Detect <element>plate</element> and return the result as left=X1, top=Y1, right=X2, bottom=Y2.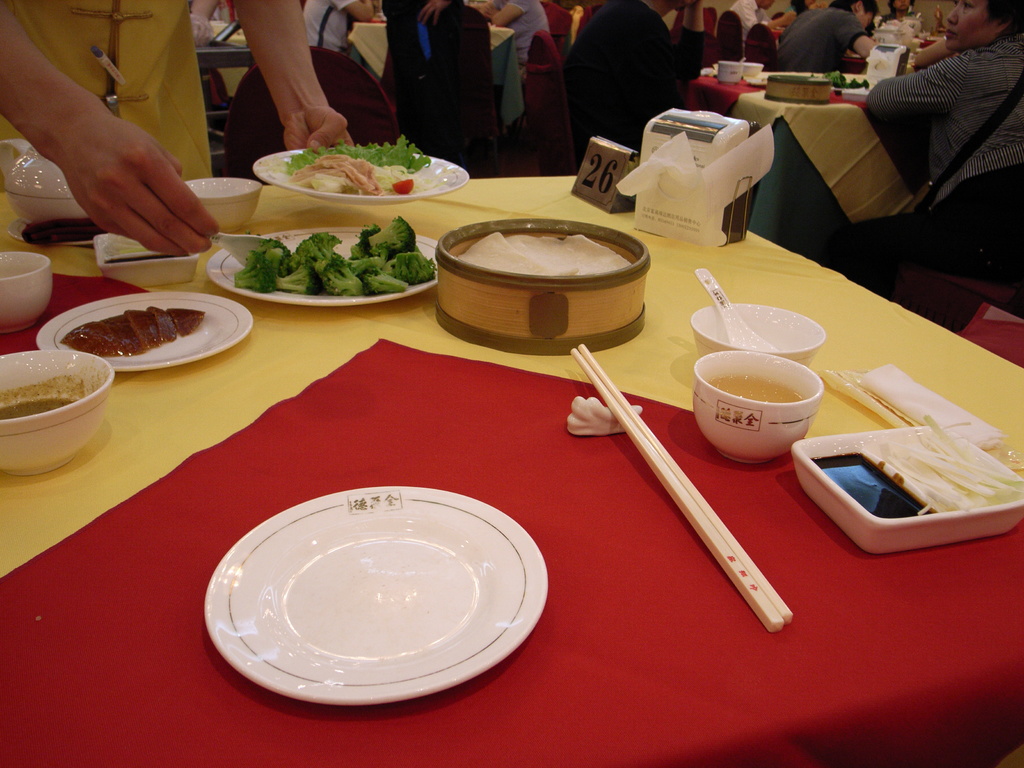
left=35, top=290, right=257, bottom=378.
